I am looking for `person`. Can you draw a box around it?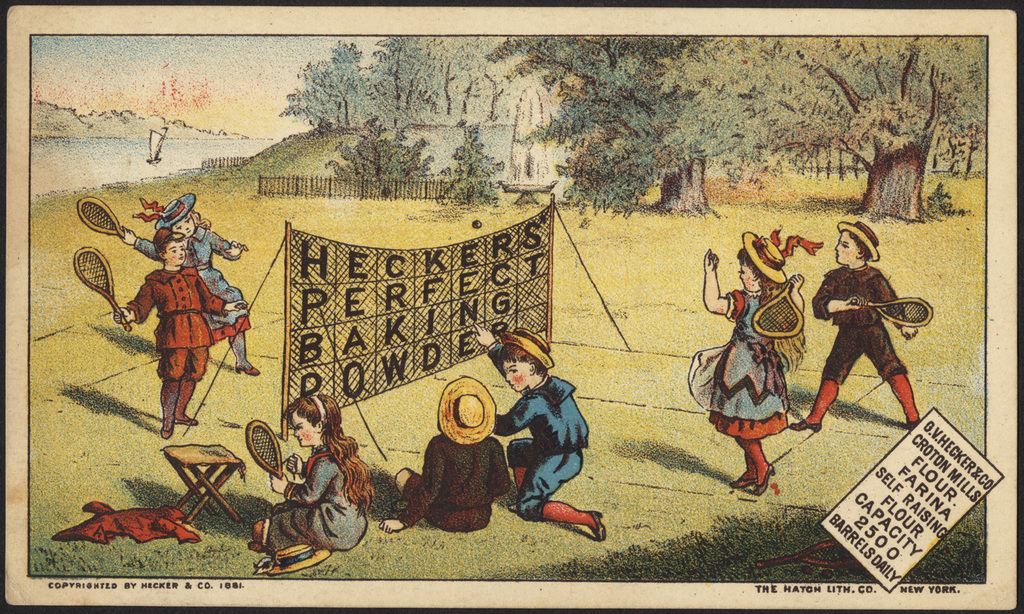
Sure, the bounding box is x1=115 y1=191 x2=261 y2=379.
